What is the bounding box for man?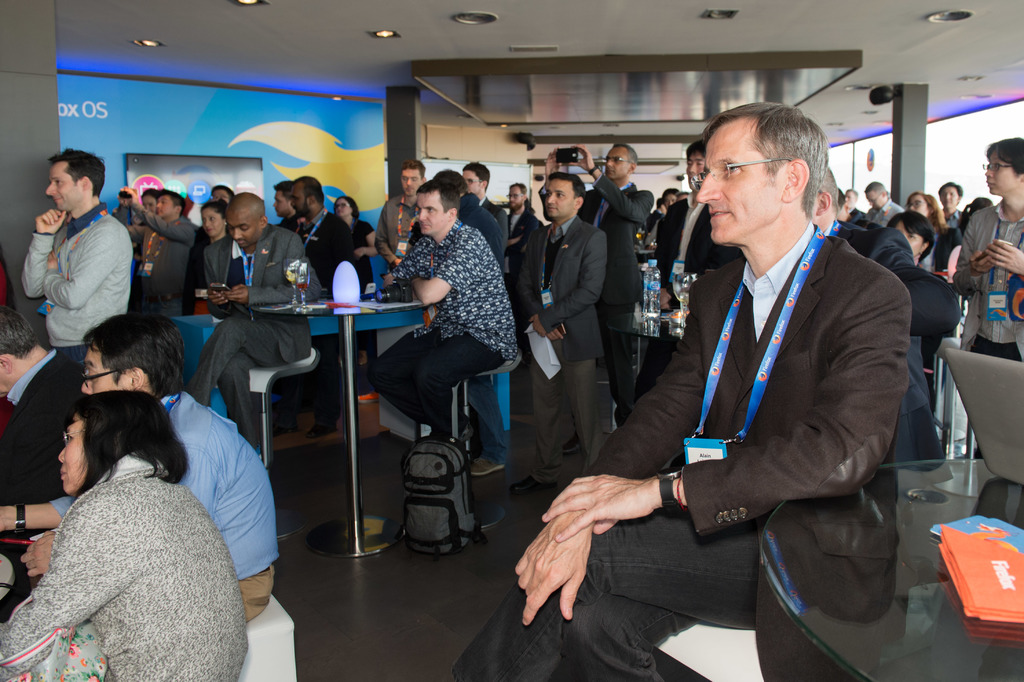
118,188,196,311.
